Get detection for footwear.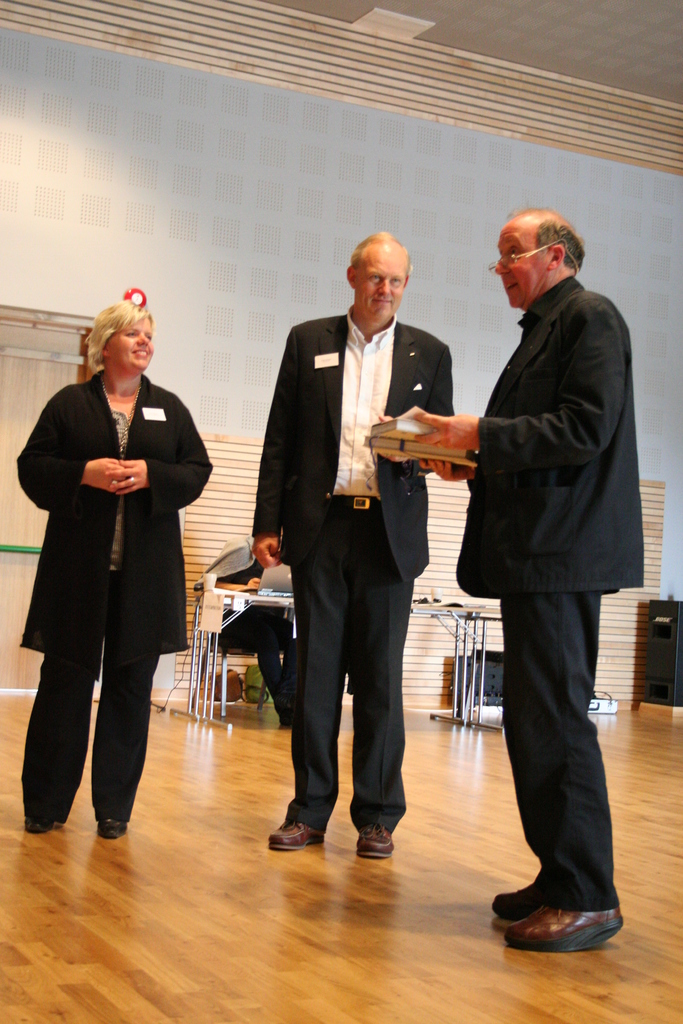
Detection: <bbox>353, 822, 395, 859</bbox>.
